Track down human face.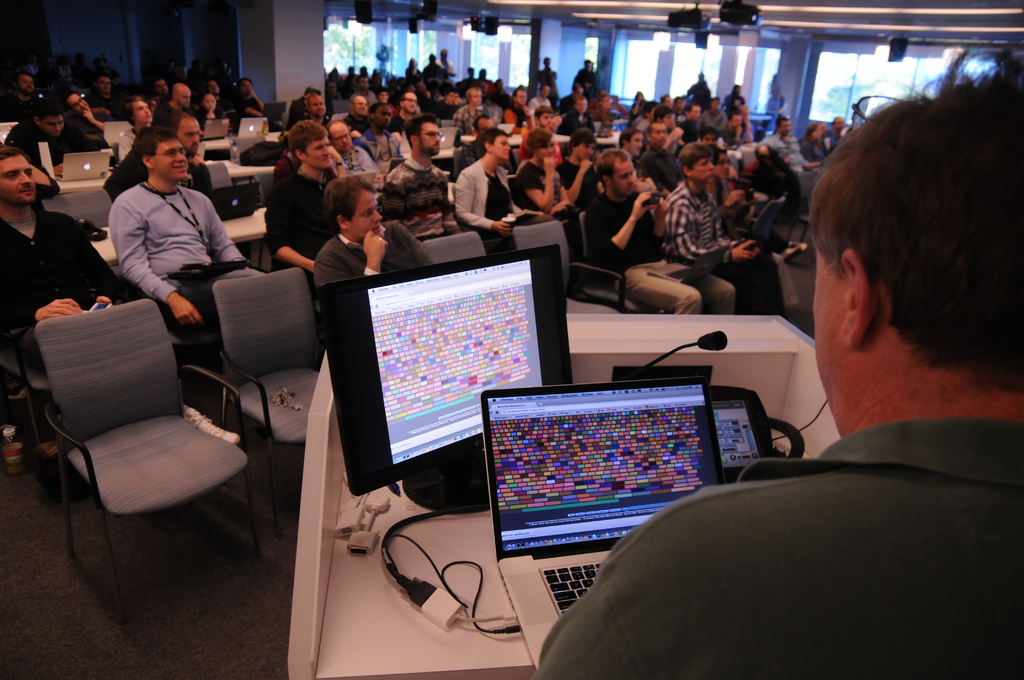
Tracked to l=419, t=82, r=426, b=90.
